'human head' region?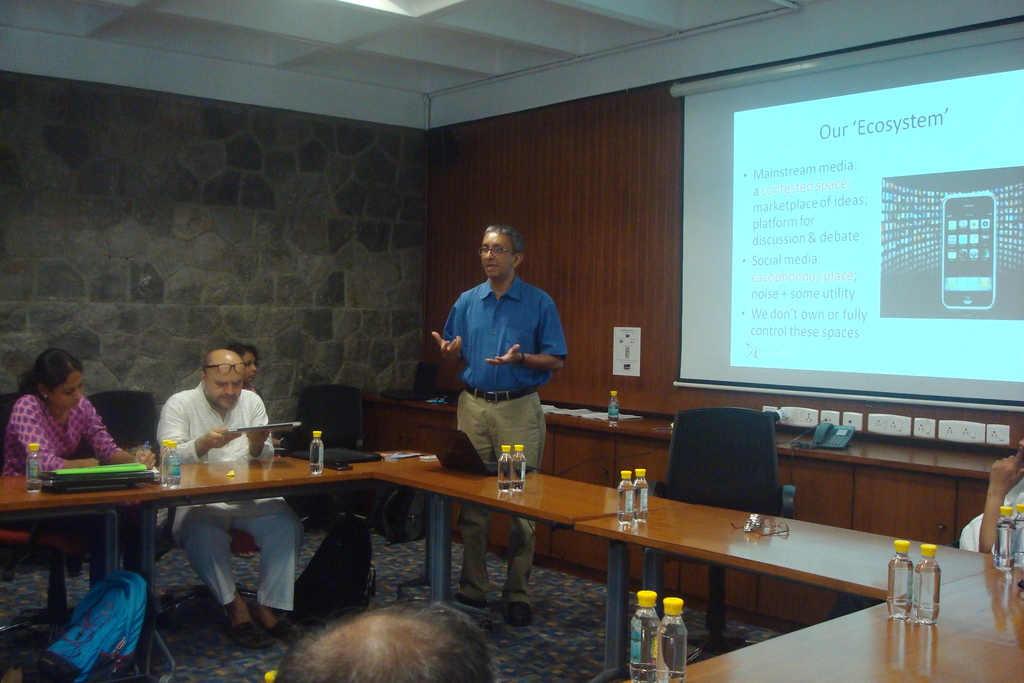
Rect(202, 349, 246, 409)
